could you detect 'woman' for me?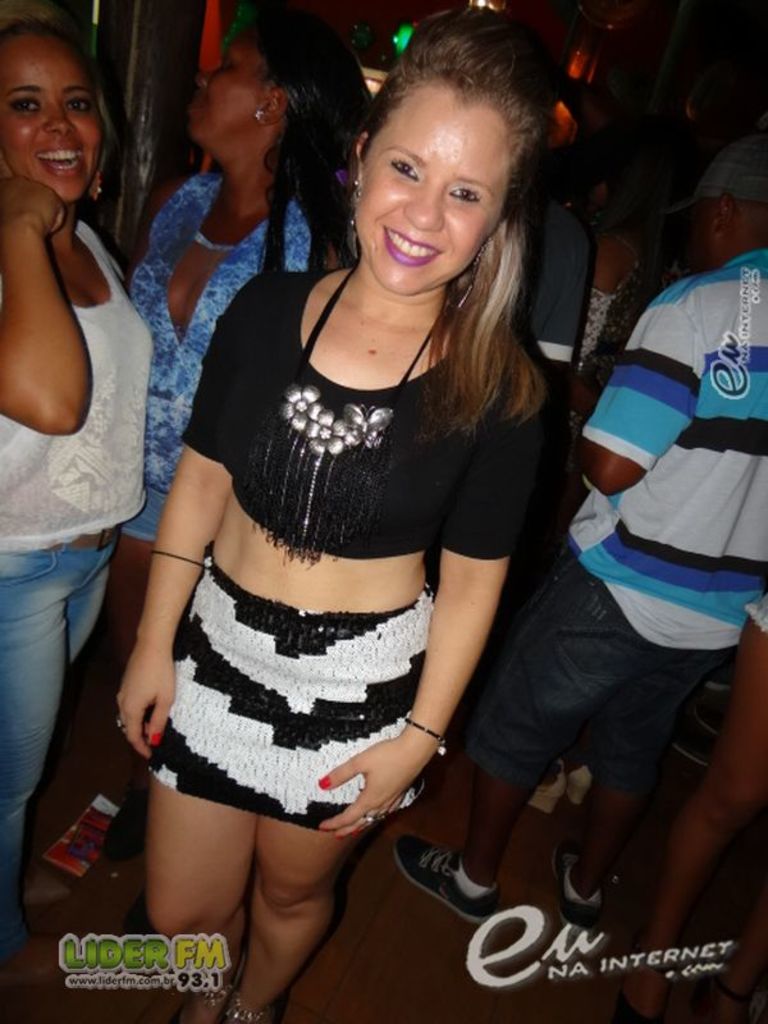
Detection result: x1=0 y1=18 x2=157 y2=963.
